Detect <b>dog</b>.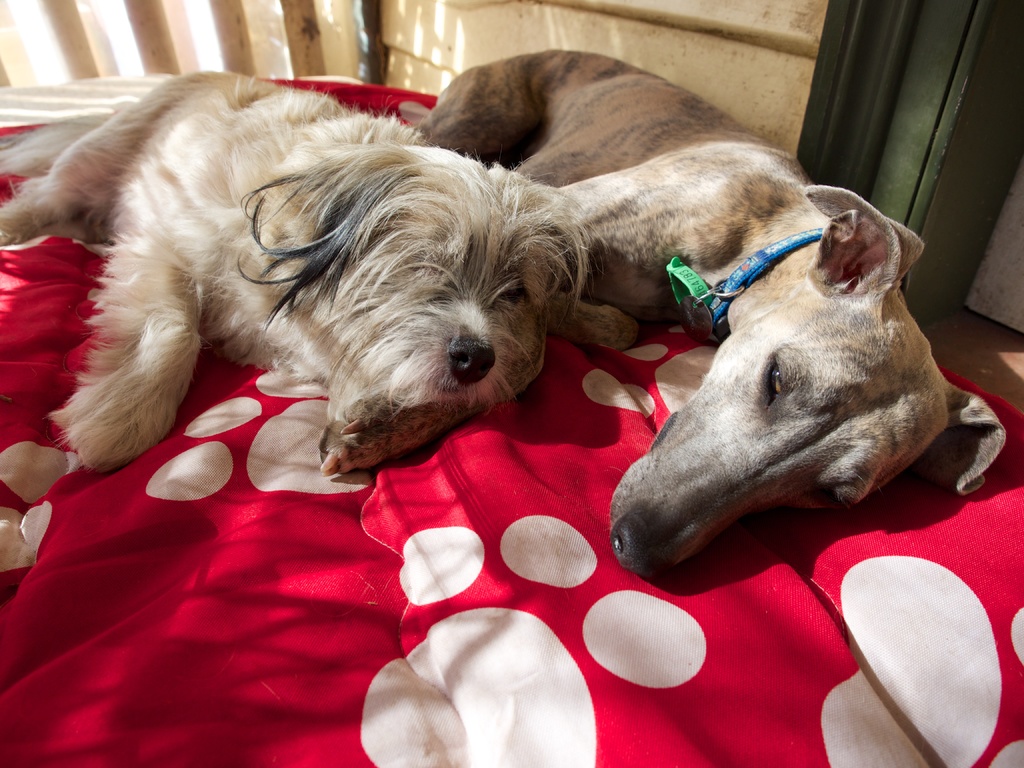
Detected at {"left": 413, "top": 47, "right": 1006, "bottom": 584}.
